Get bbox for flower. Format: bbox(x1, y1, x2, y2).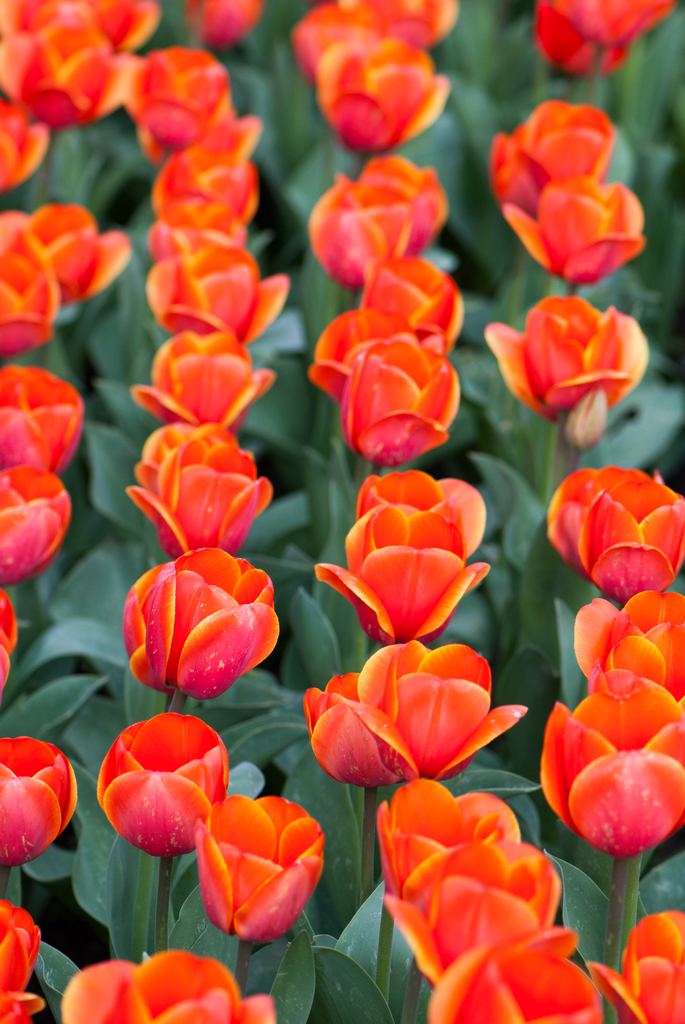
bbox(0, 462, 72, 578).
